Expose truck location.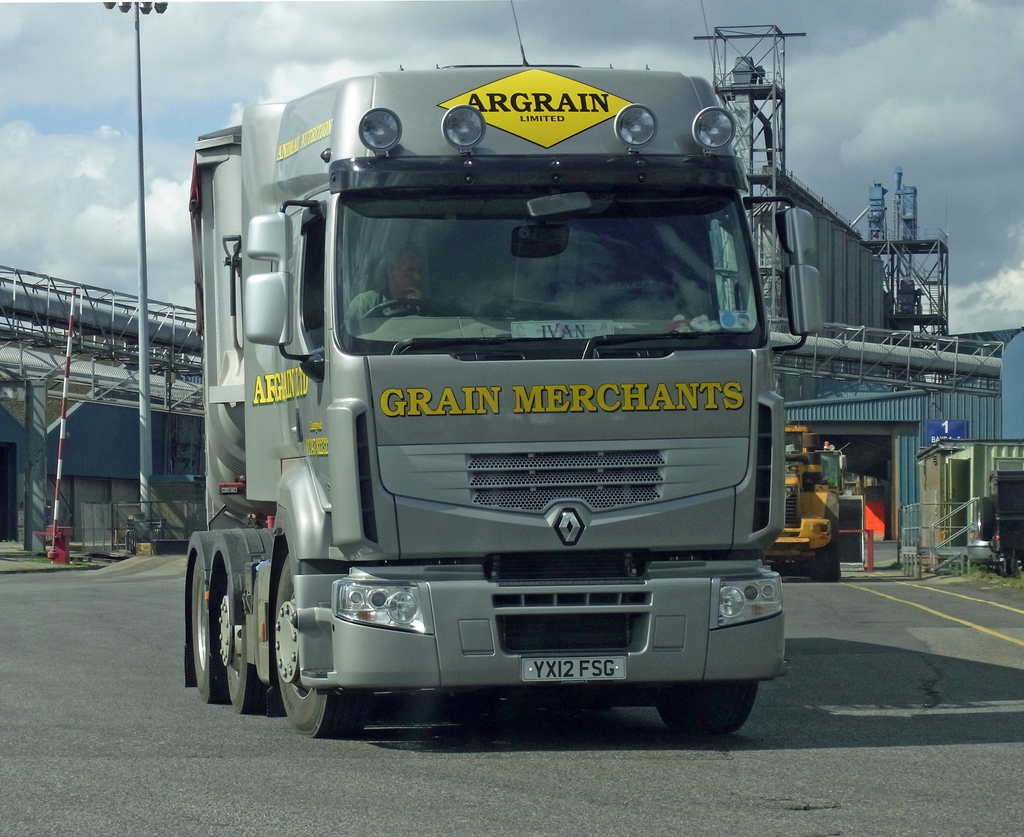
Exposed at [180, 56, 794, 730].
